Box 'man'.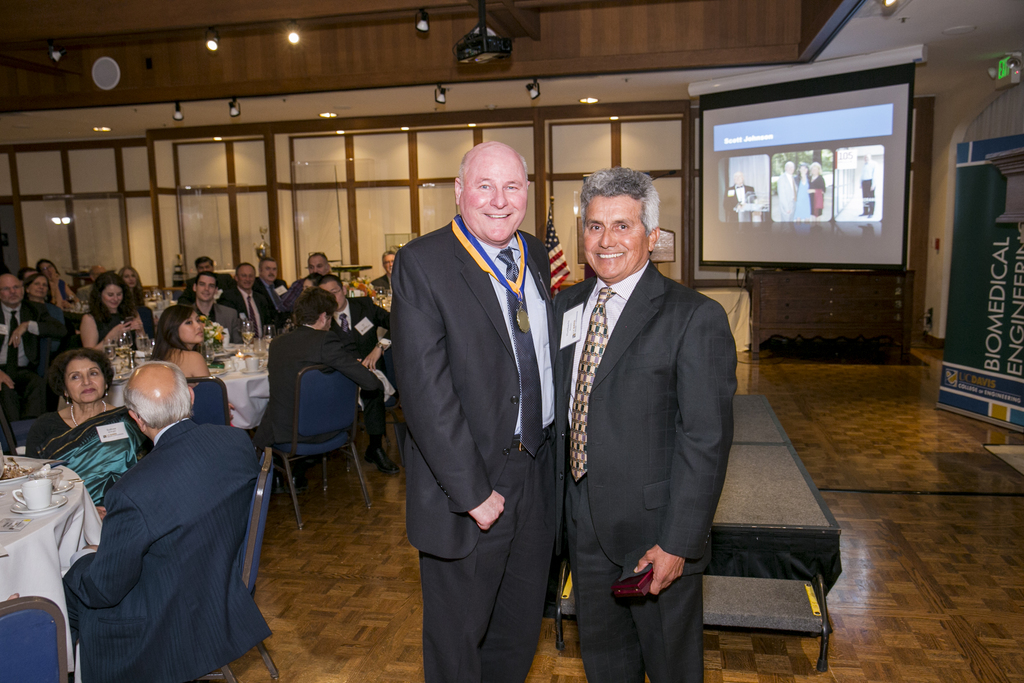
crop(63, 341, 271, 681).
